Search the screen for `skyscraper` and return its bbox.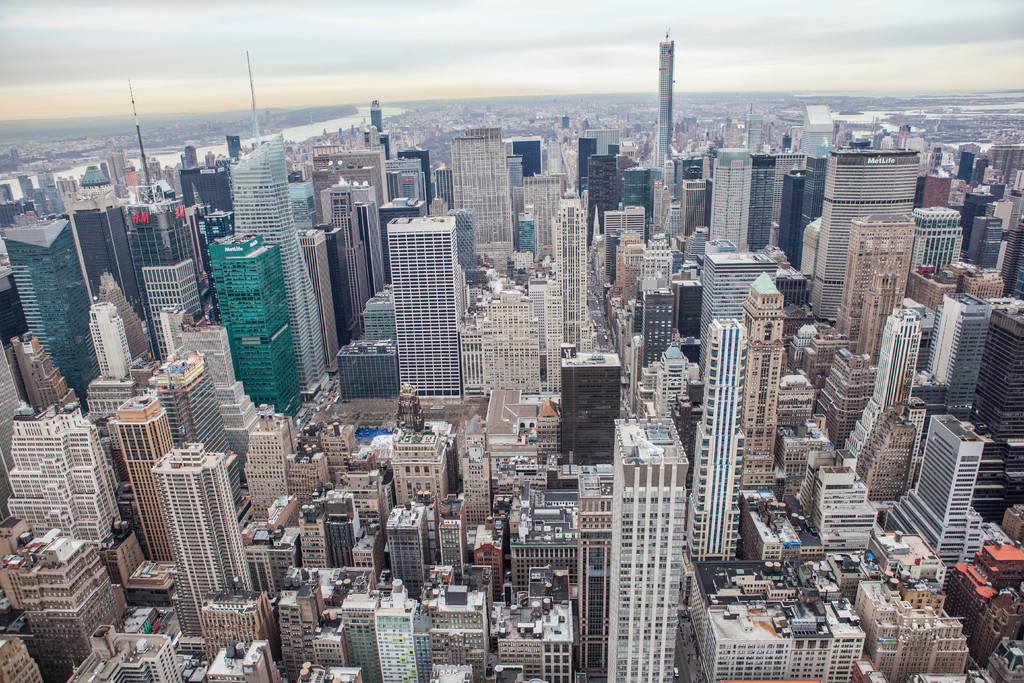
Found: bbox(812, 142, 920, 342).
